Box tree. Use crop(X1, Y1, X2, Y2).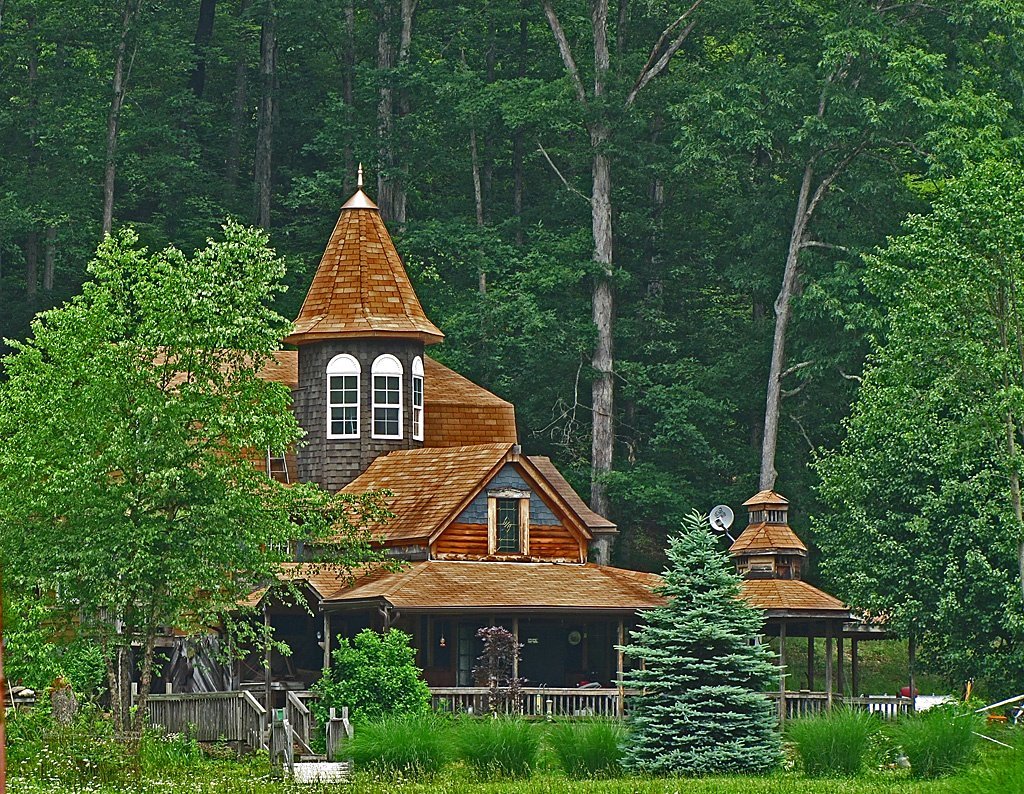
crop(627, 490, 804, 773).
